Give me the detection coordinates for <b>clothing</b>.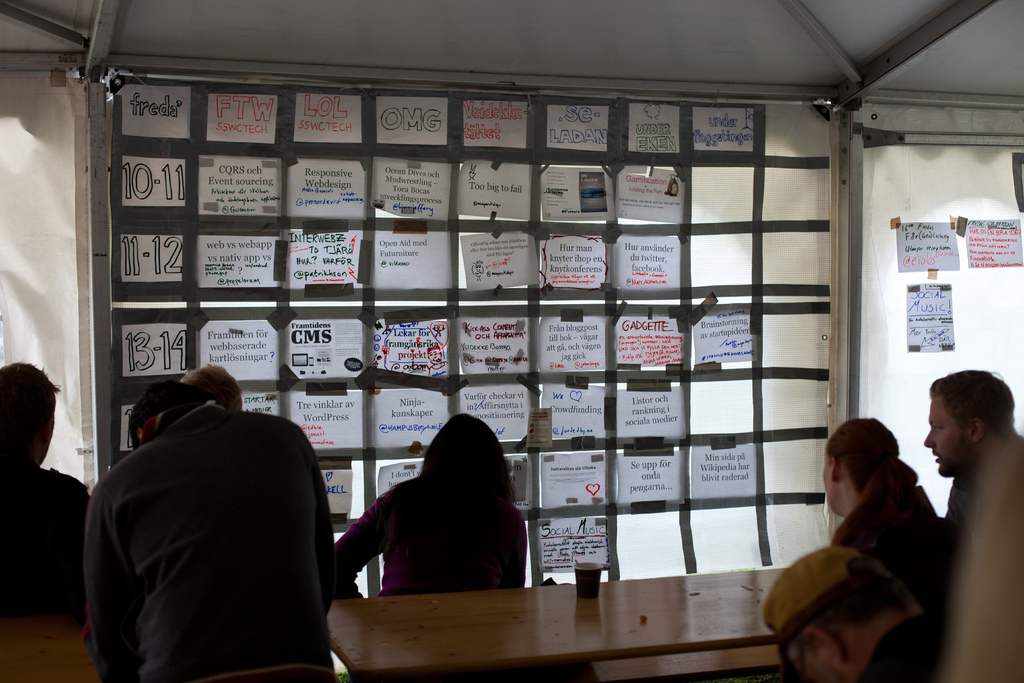
335/480/527/602.
